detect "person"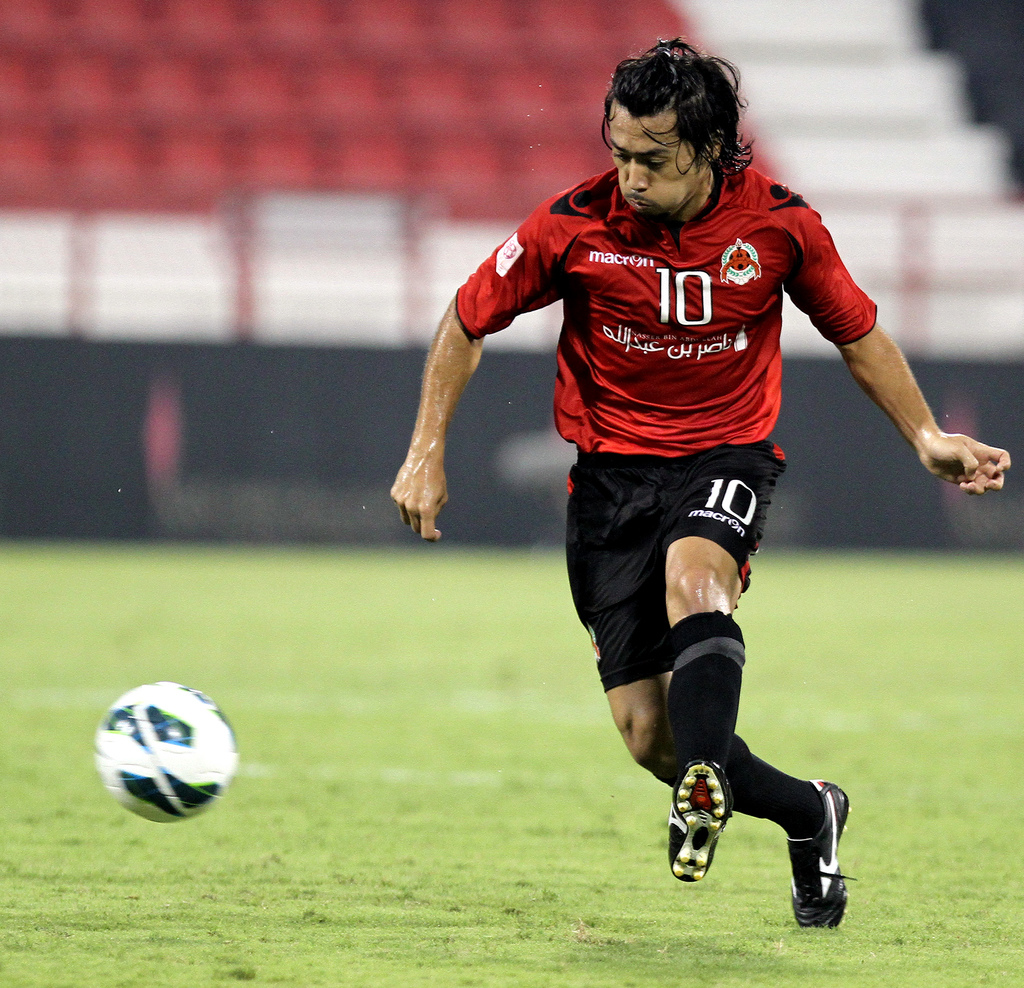
440:30:893:976
